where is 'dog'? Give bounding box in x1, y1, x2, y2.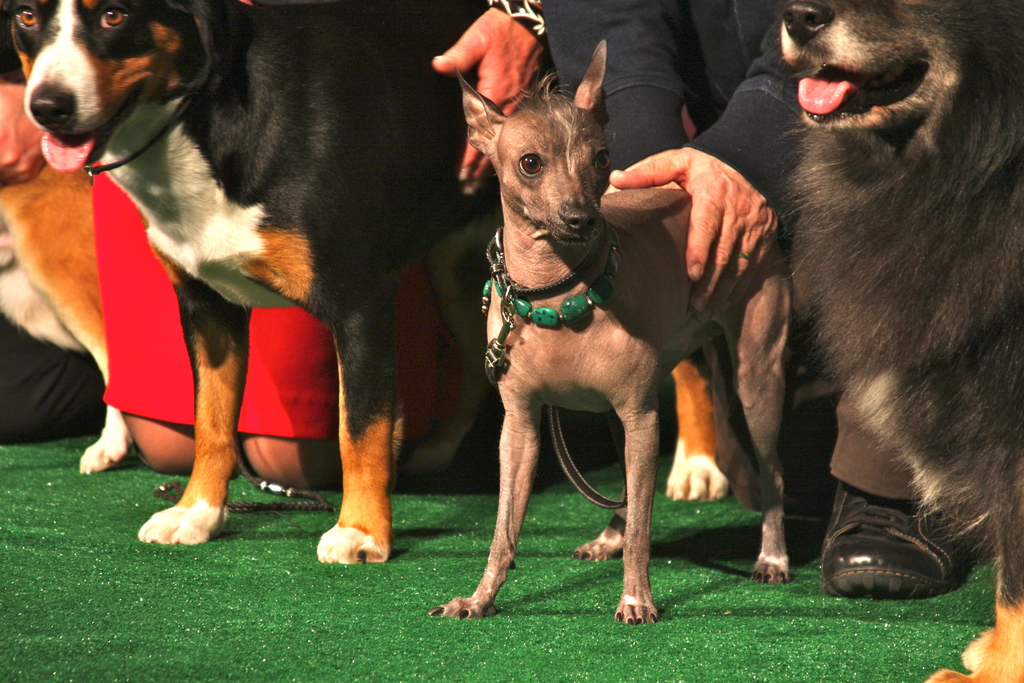
422, 34, 788, 625.
